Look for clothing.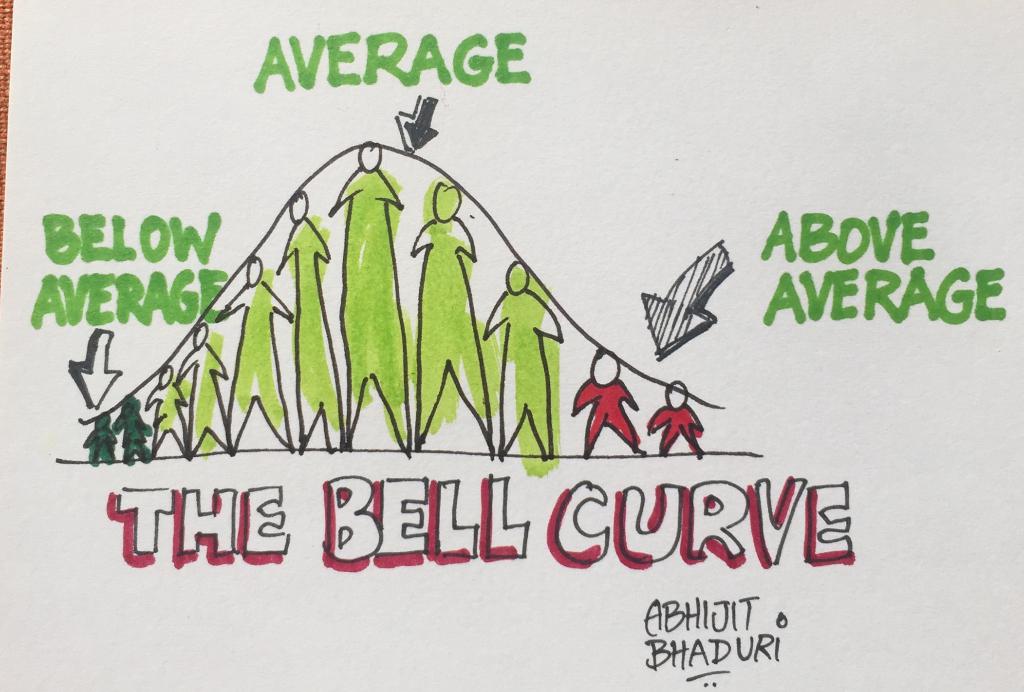
Found: x1=568, y1=378, x2=638, y2=463.
